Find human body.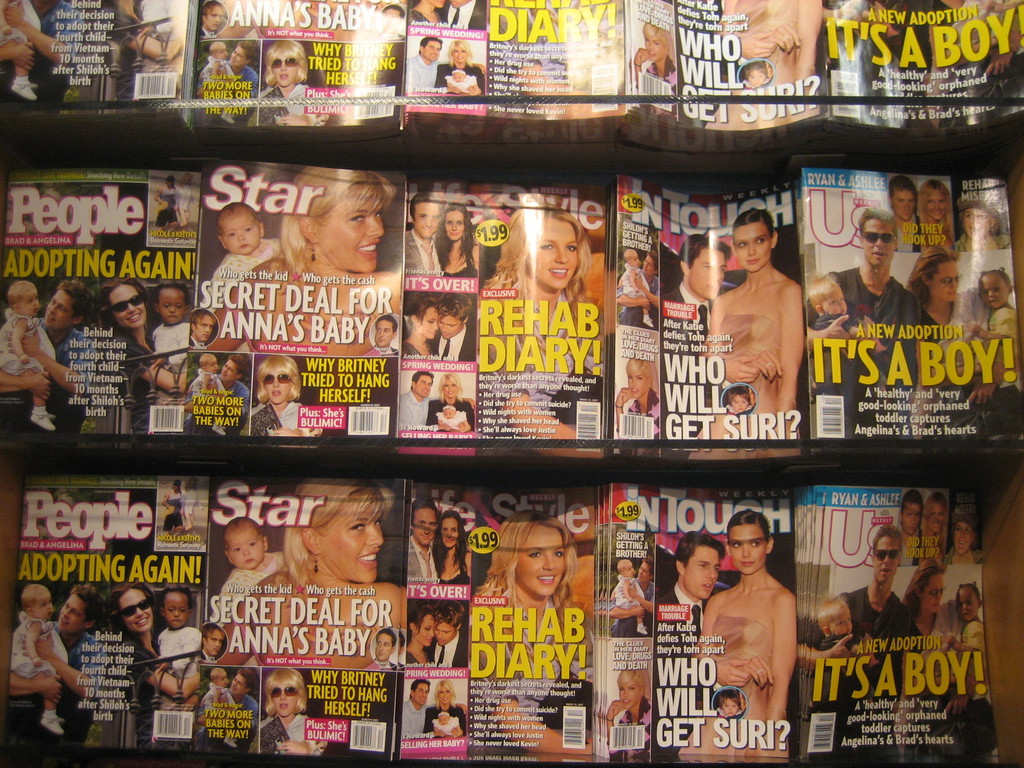
{"x1": 437, "y1": 371, "x2": 473, "y2": 428}.
